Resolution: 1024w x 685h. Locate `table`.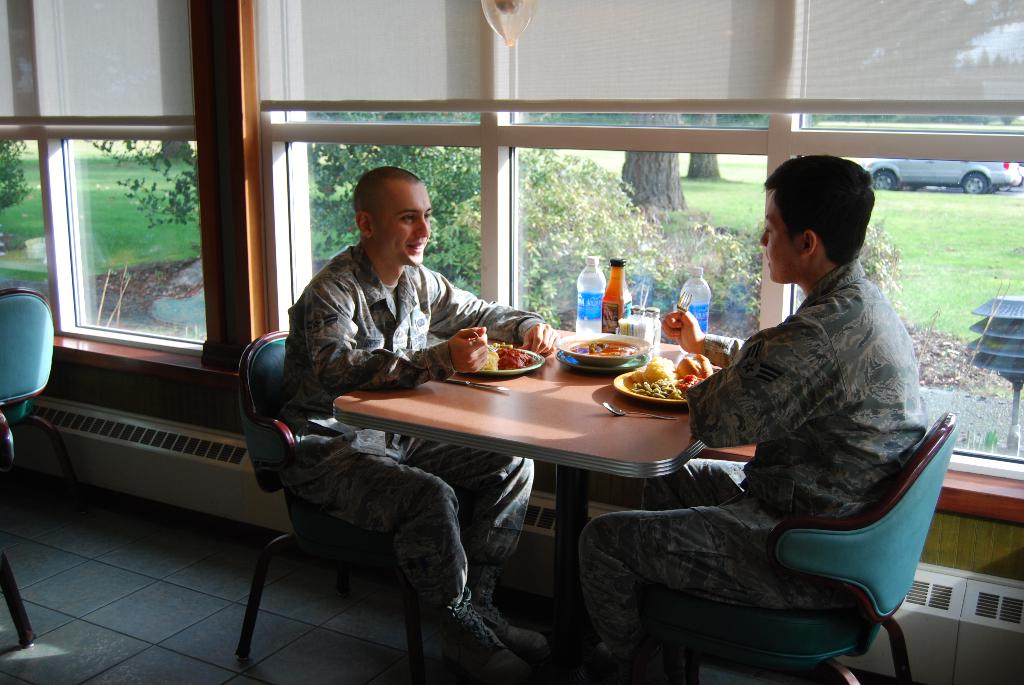
left=348, top=315, right=735, bottom=649.
